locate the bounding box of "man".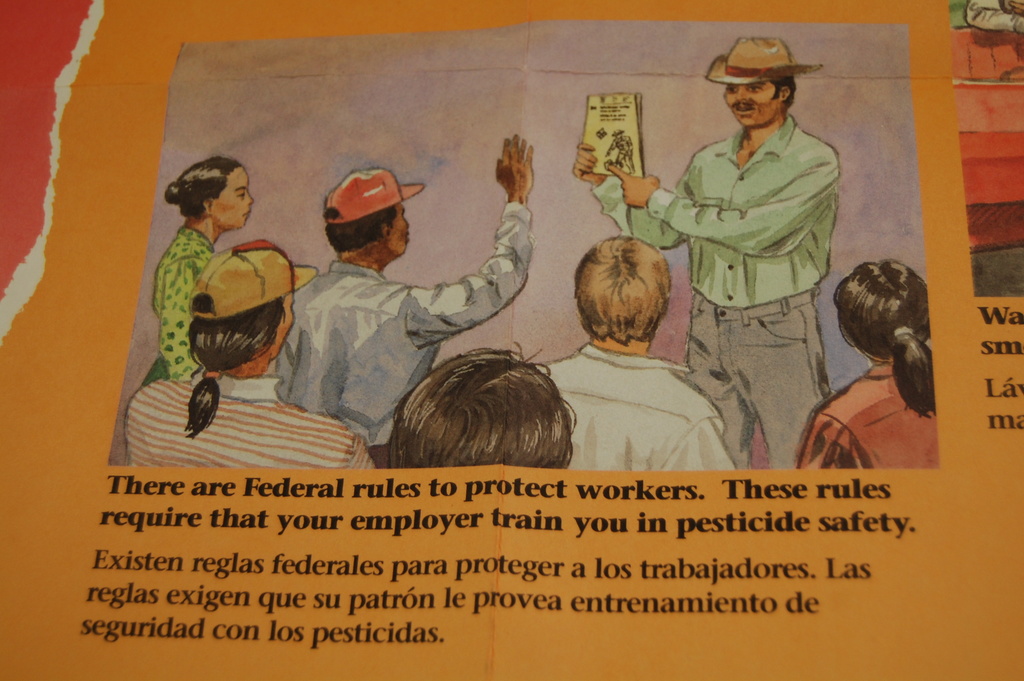
Bounding box: (539,229,742,473).
